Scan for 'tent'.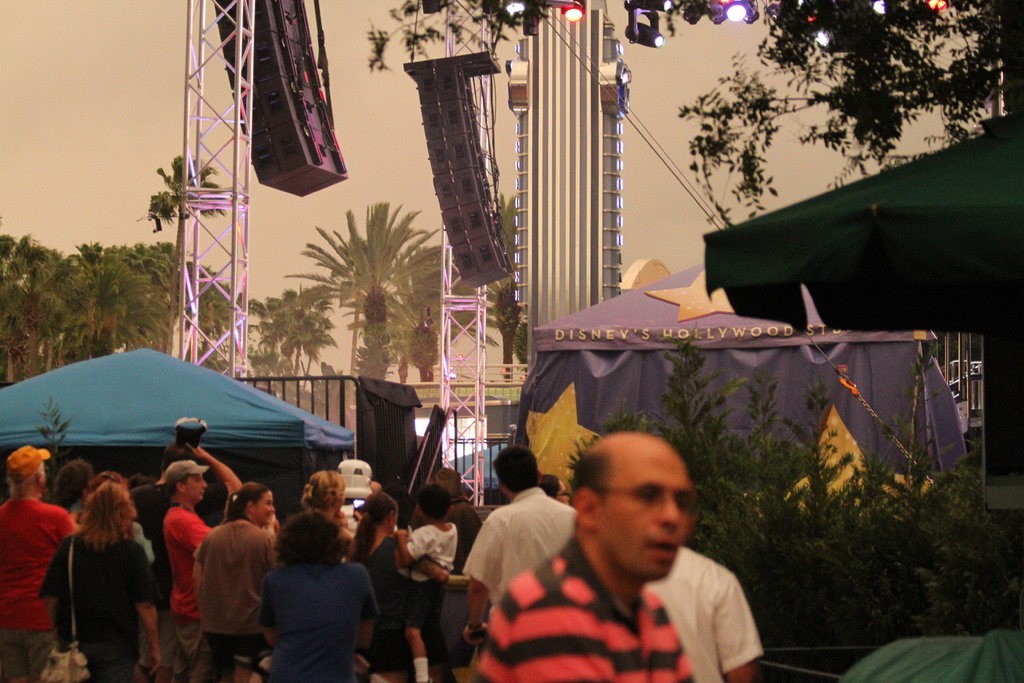
Scan result: x1=514, y1=255, x2=959, y2=497.
